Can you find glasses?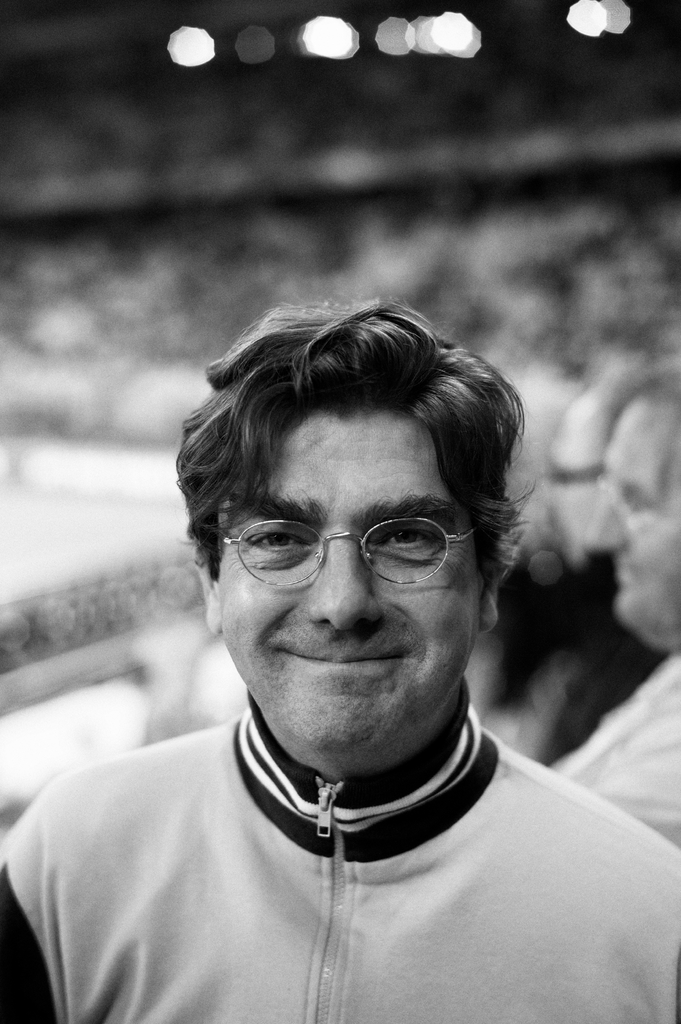
Yes, bounding box: {"left": 200, "top": 499, "right": 495, "bottom": 604}.
